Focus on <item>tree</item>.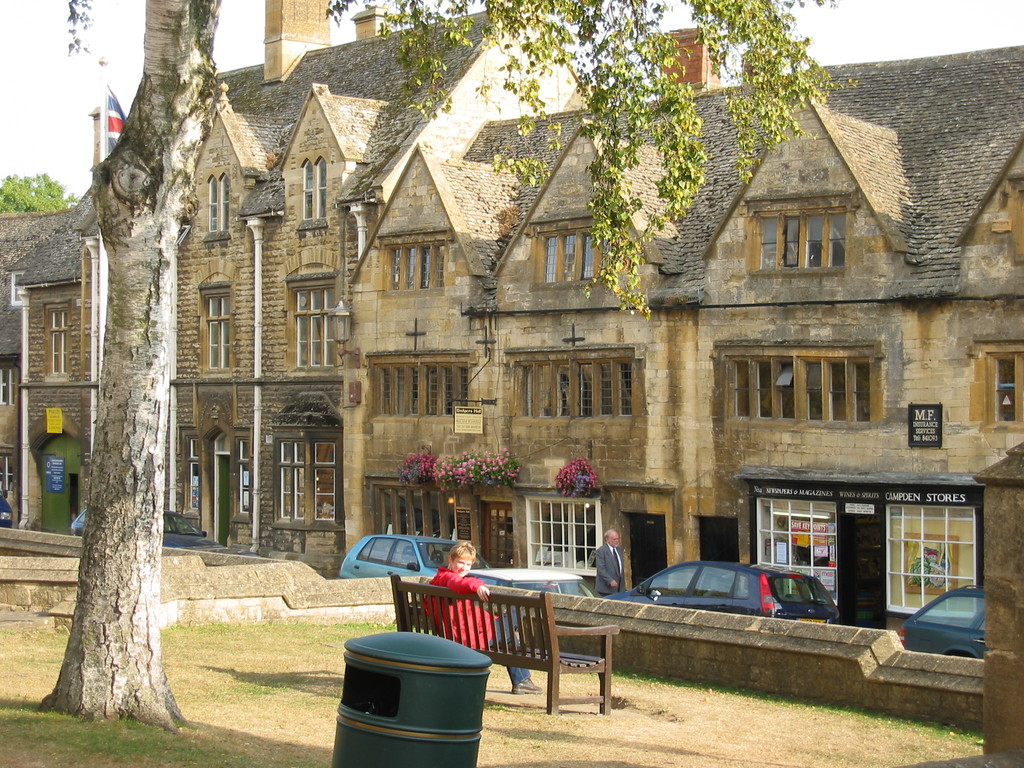
Focused at <bbox>0, 166, 72, 212</bbox>.
